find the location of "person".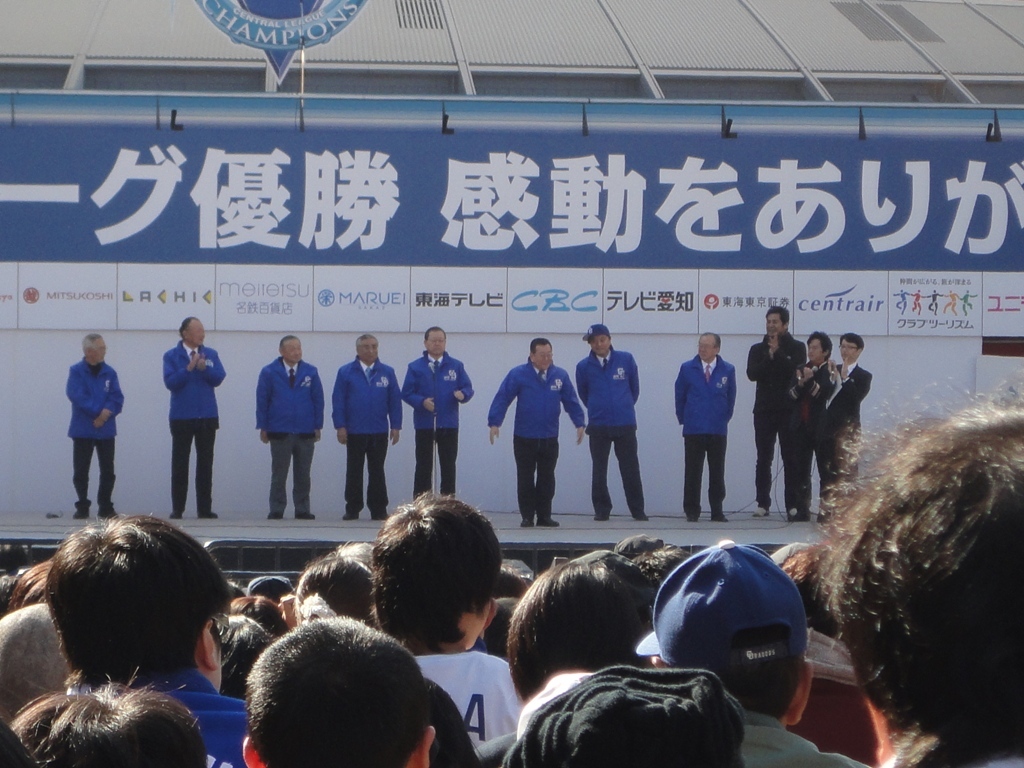
Location: (left=332, top=327, right=406, bottom=519).
